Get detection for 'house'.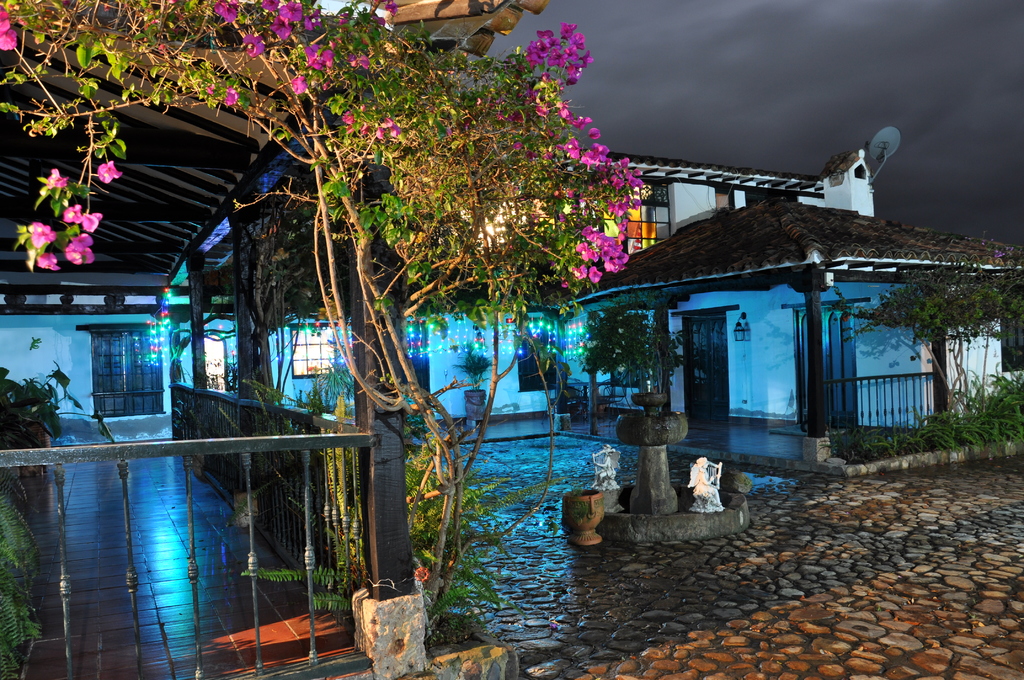
Detection: 415/143/607/433.
